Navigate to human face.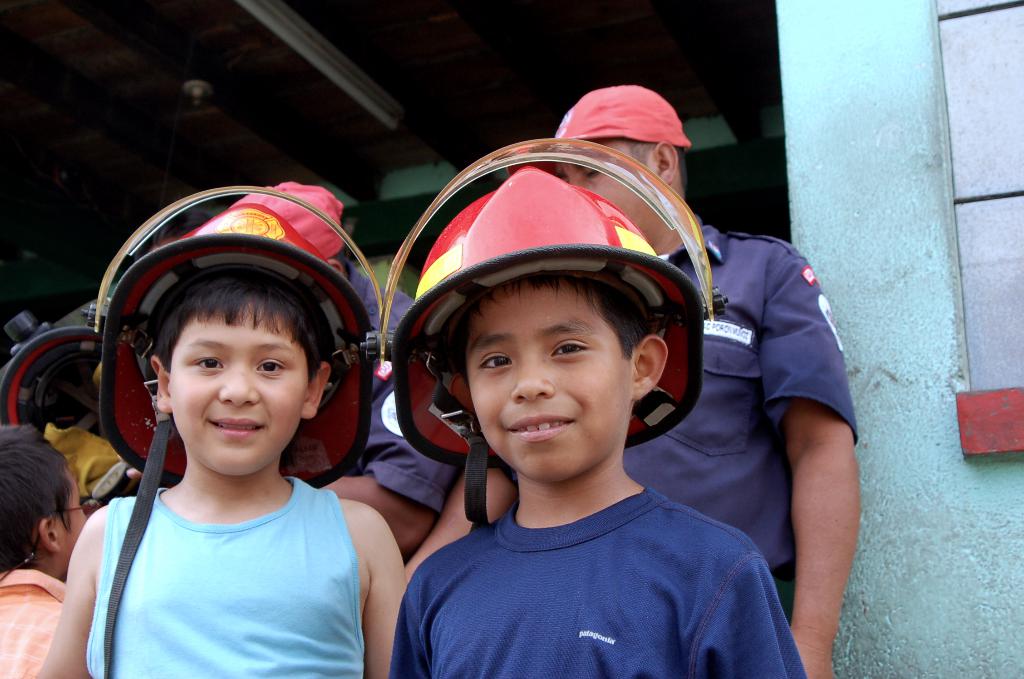
Navigation target: crop(467, 282, 627, 481).
